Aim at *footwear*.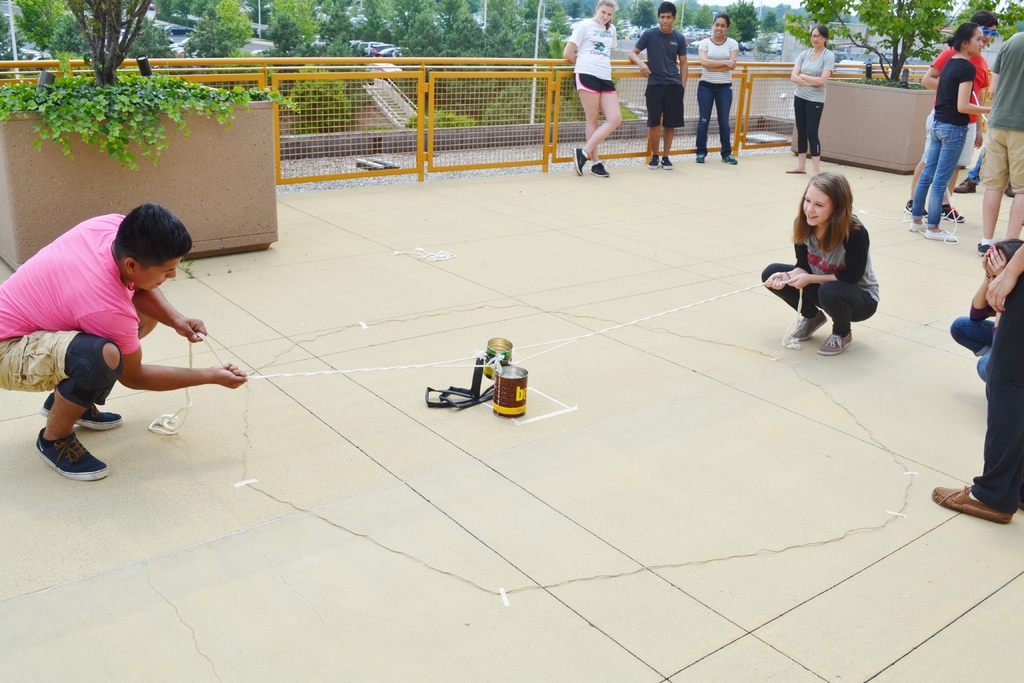
Aimed at 57 390 113 428.
